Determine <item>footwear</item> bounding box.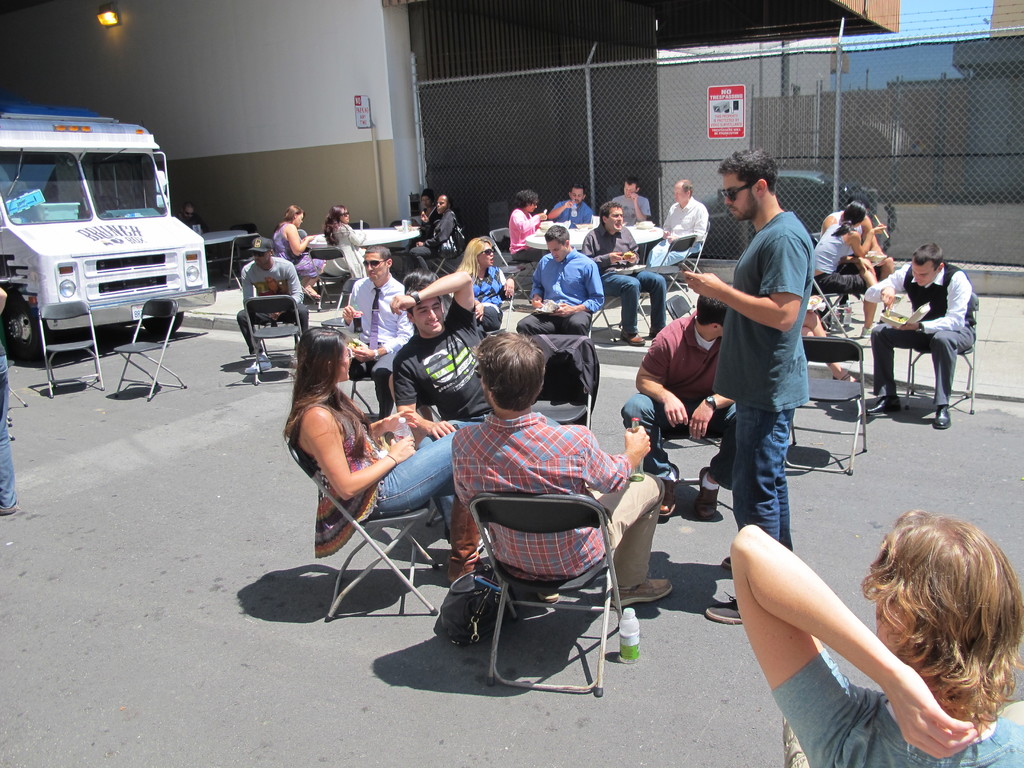
Determined: [246, 349, 269, 373].
